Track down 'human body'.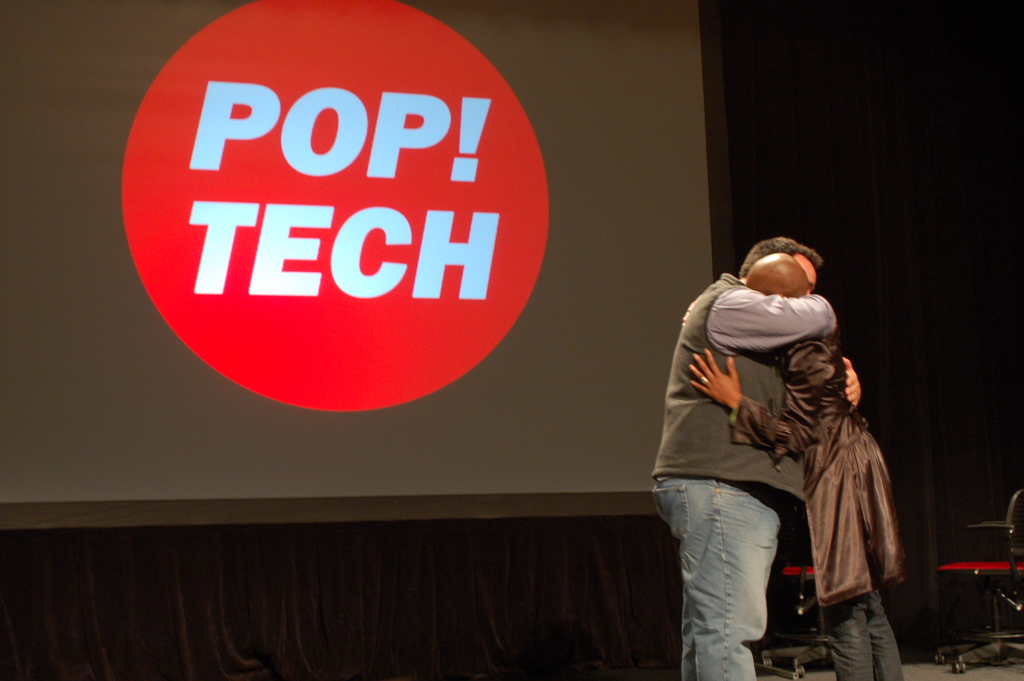
Tracked to <bbox>650, 232, 820, 680</bbox>.
